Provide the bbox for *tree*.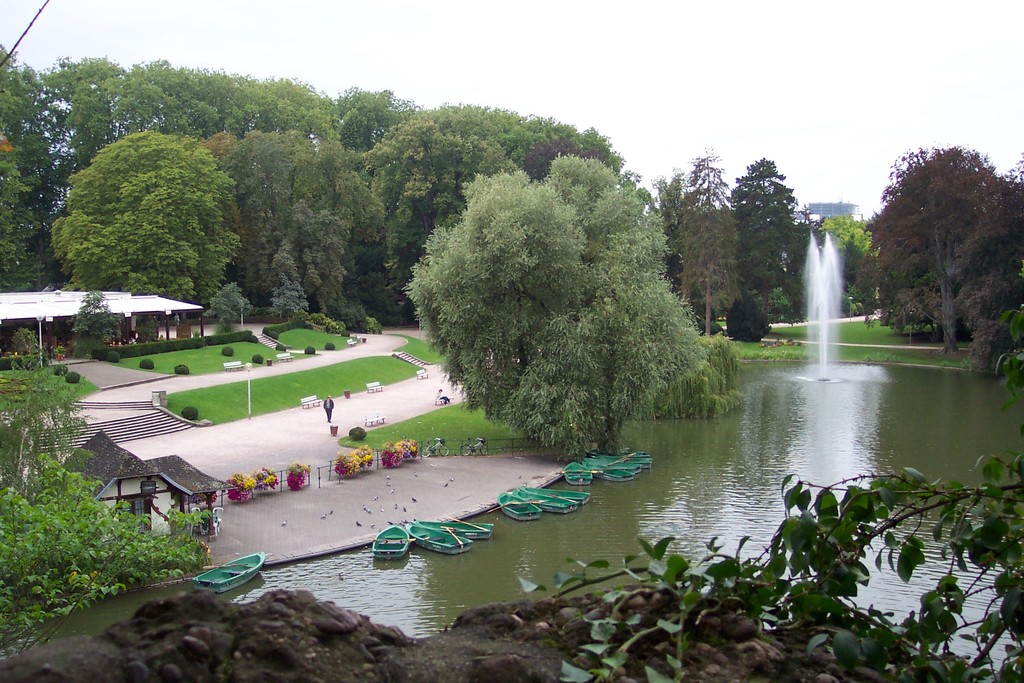
select_region(804, 210, 876, 328).
